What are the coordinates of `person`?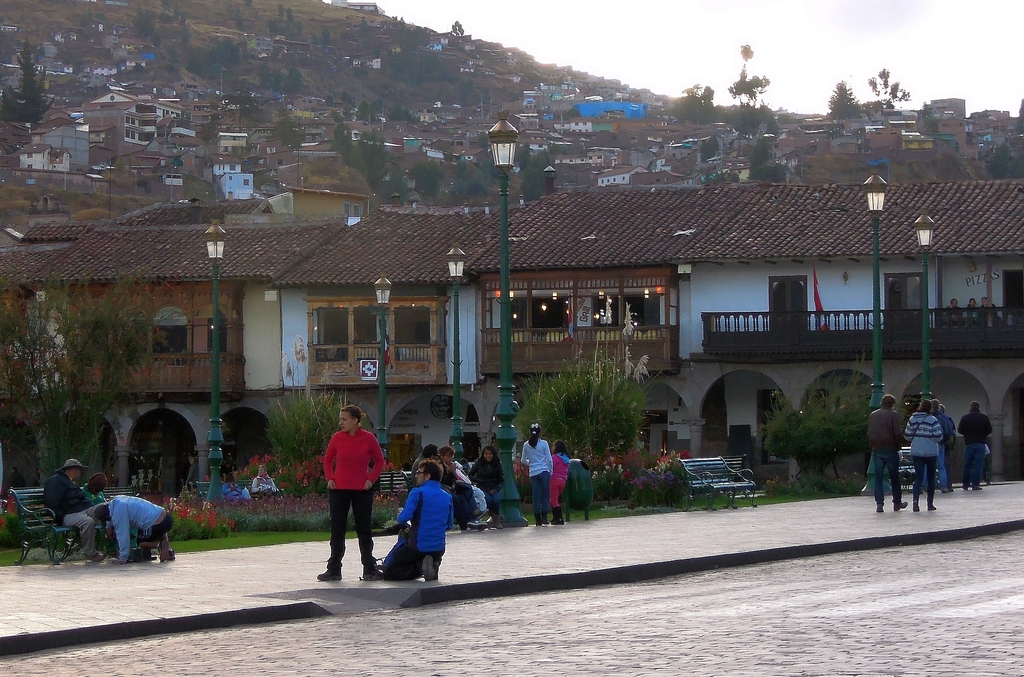
<bbox>963, 295, 981, 325</bbox>.
